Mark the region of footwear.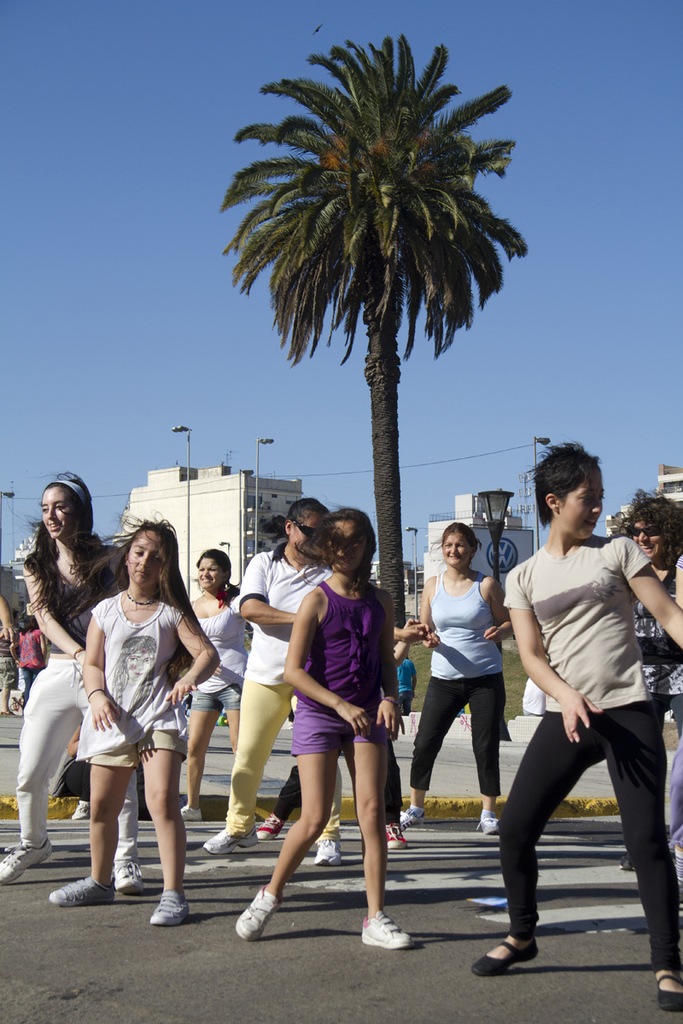
Region: {"left": 651, "top": 962, "right": 682, "bottom": 1016}.
